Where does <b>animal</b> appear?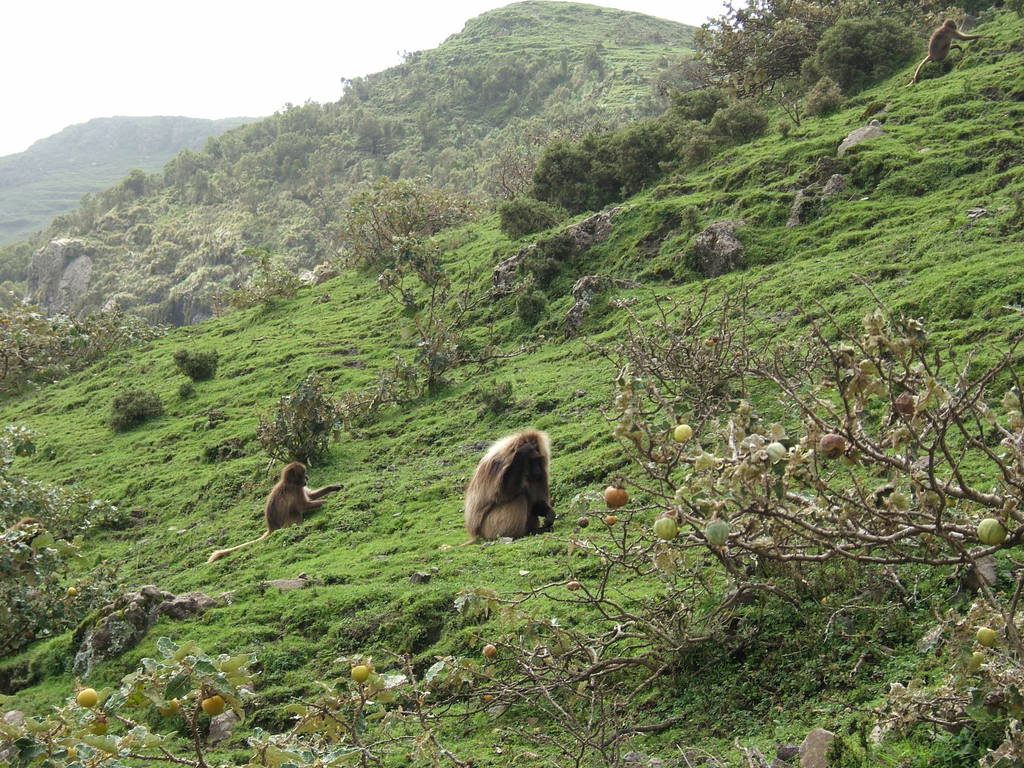
Appears at {"x1": 461, "y1": 430, "x2": 558, "y2": 542}.
